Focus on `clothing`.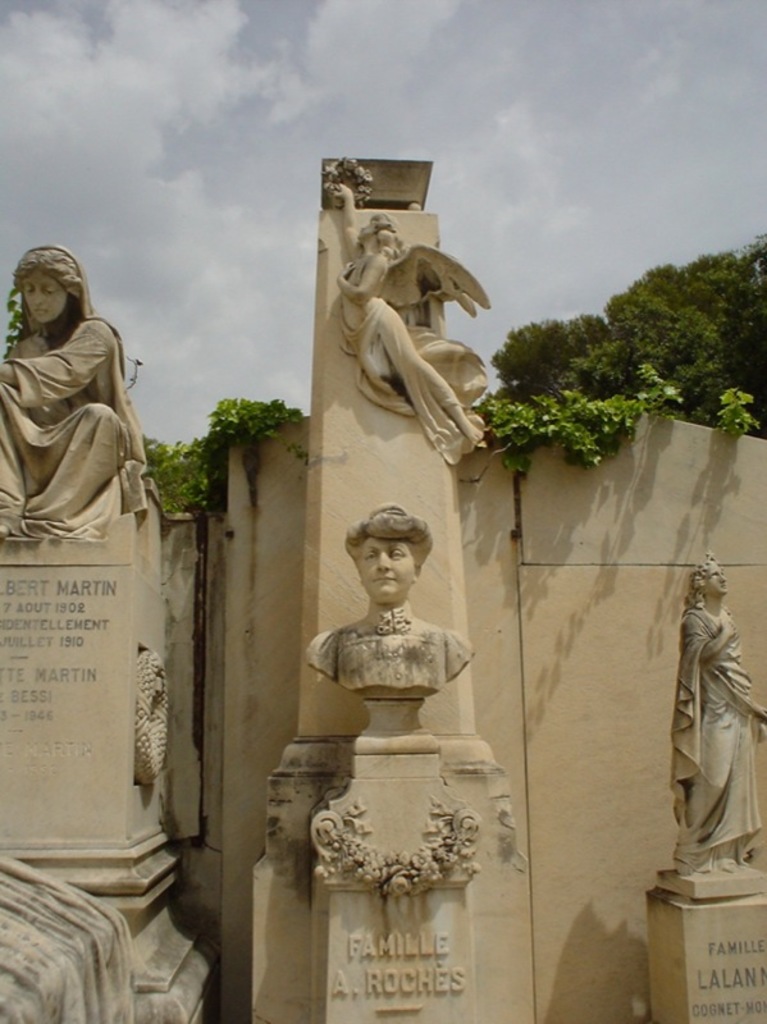
Focused at 337, 232, 501, 465.
